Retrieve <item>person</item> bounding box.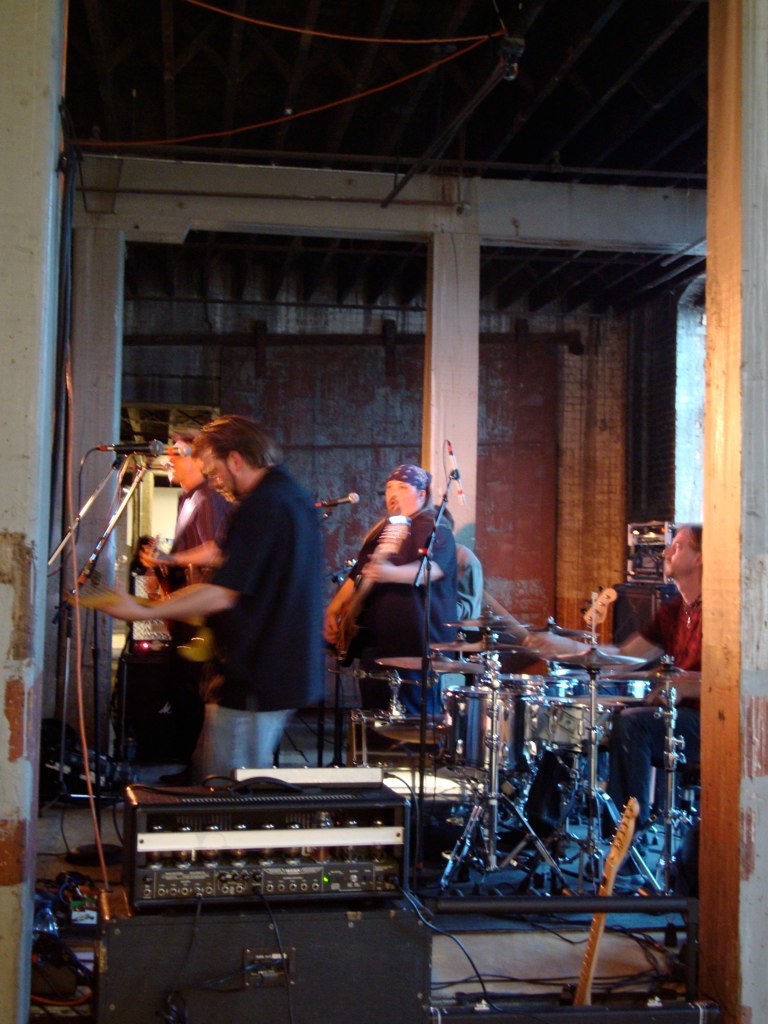
Bounding box: l=352, t=466, r=473, b=716.
